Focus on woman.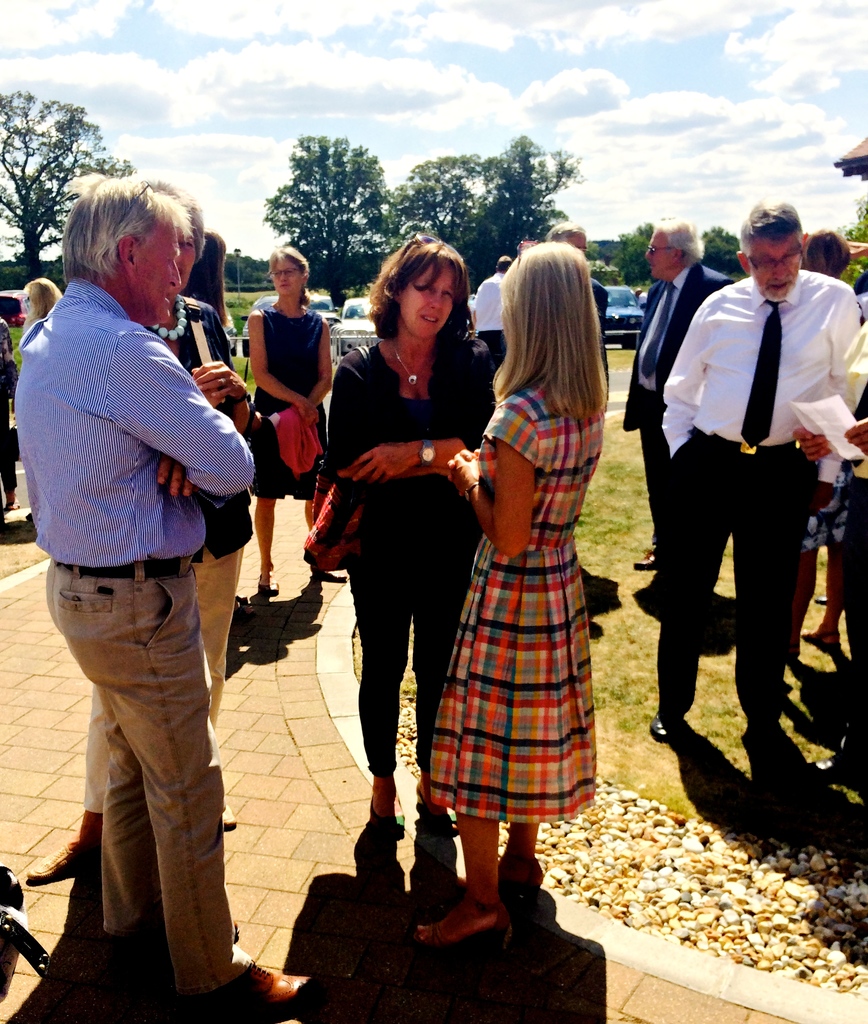
Focused at [244, 245, 354, 593].
